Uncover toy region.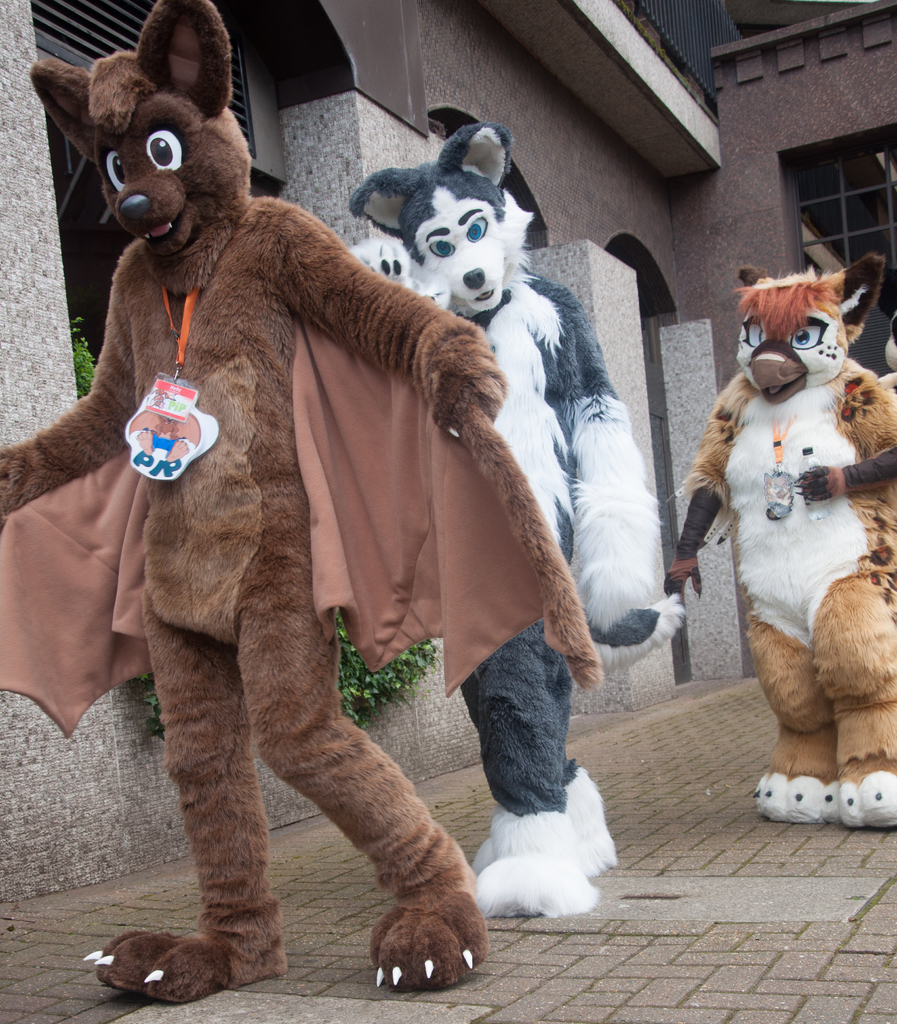
Uncovered: locate(345, 115, 707, 929).
